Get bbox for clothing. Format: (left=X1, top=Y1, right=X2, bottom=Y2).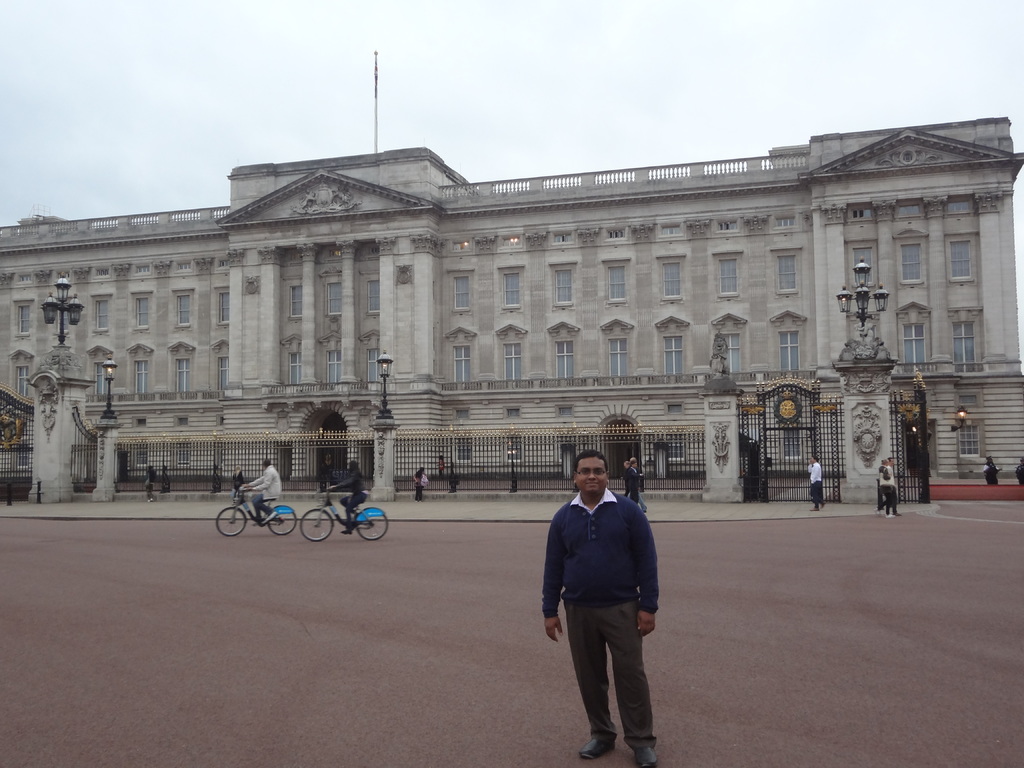
(left=876, top=461, right=897, bottom=513).
